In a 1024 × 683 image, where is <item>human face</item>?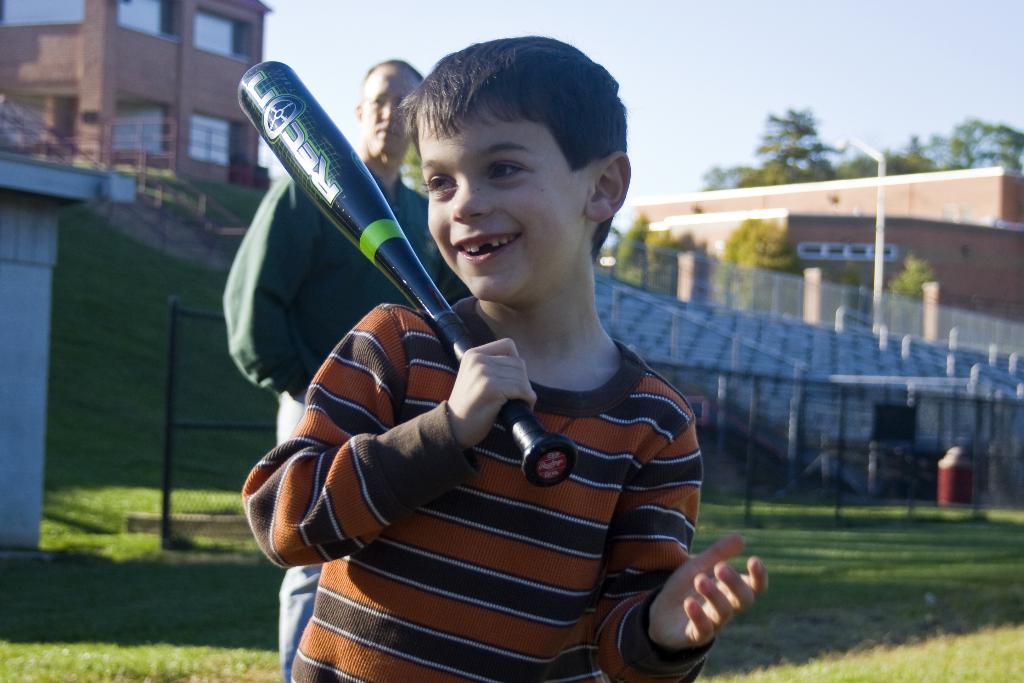
locate(360, 72, 418, 154).
